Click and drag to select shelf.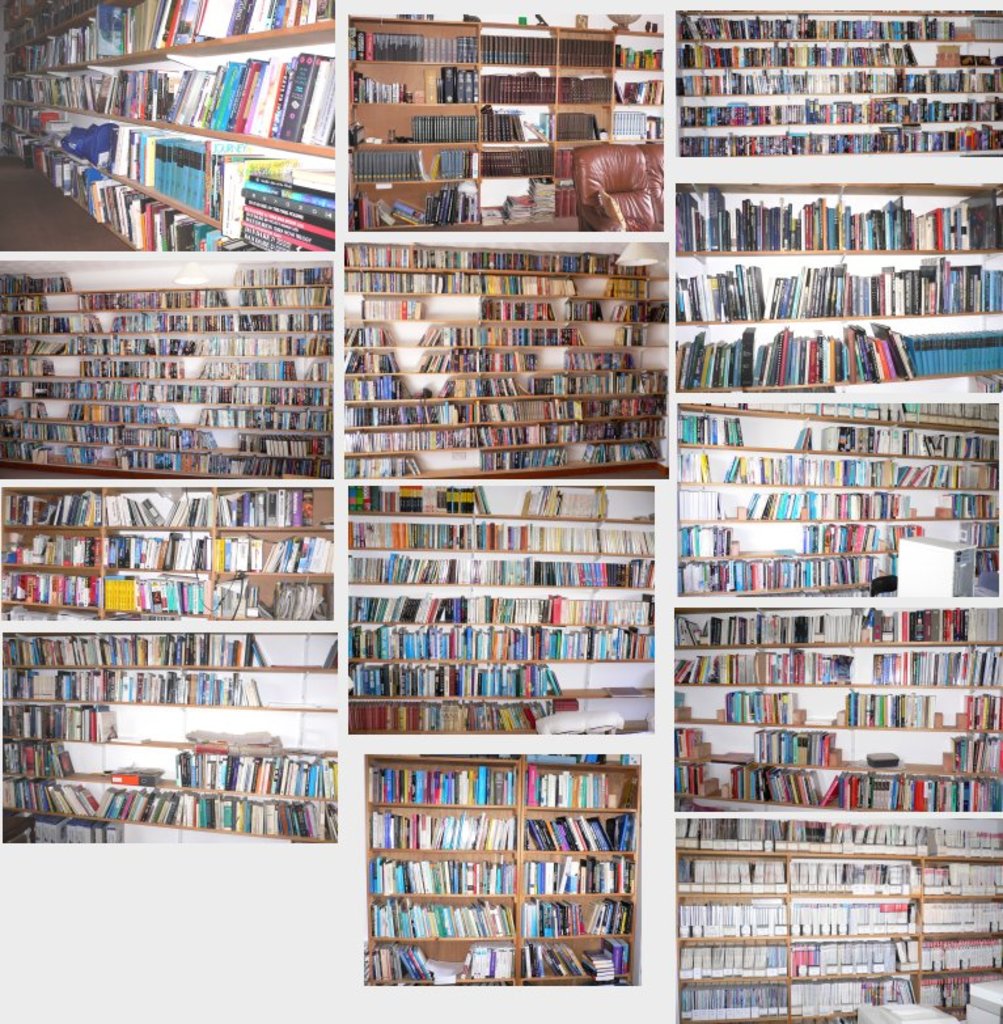
Selection: 344:483:653:728.
